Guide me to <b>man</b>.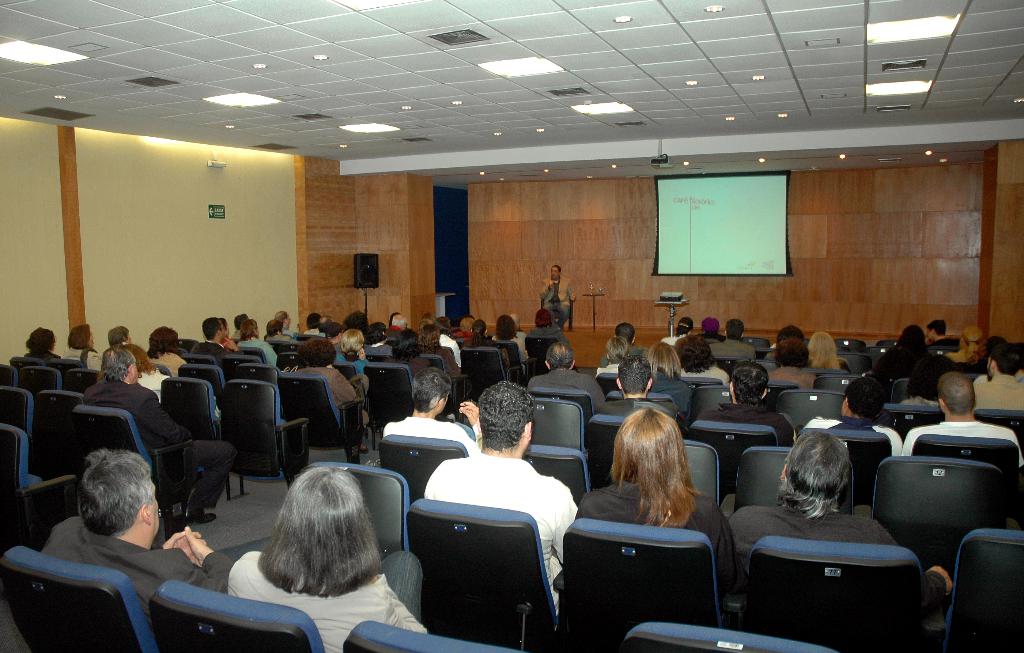
Guidance: box(229, 312, 248, 337).
